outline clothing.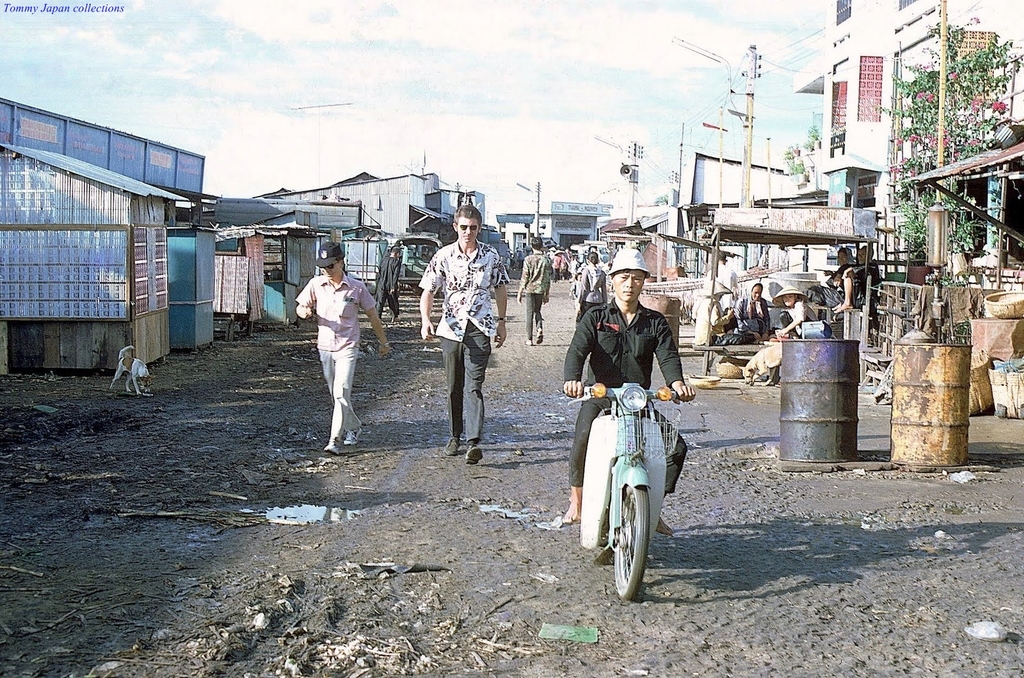
Outline: 419/239/508/440.
